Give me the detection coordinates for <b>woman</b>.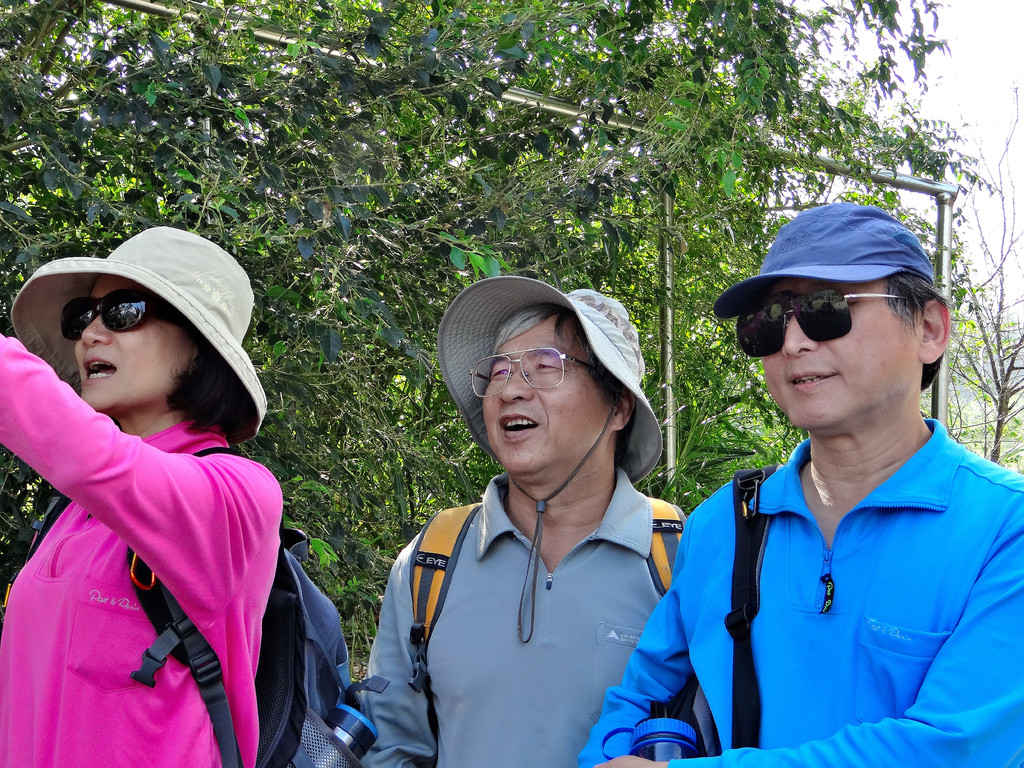
<bbox>0, 223, 359, 767</bbox>.
